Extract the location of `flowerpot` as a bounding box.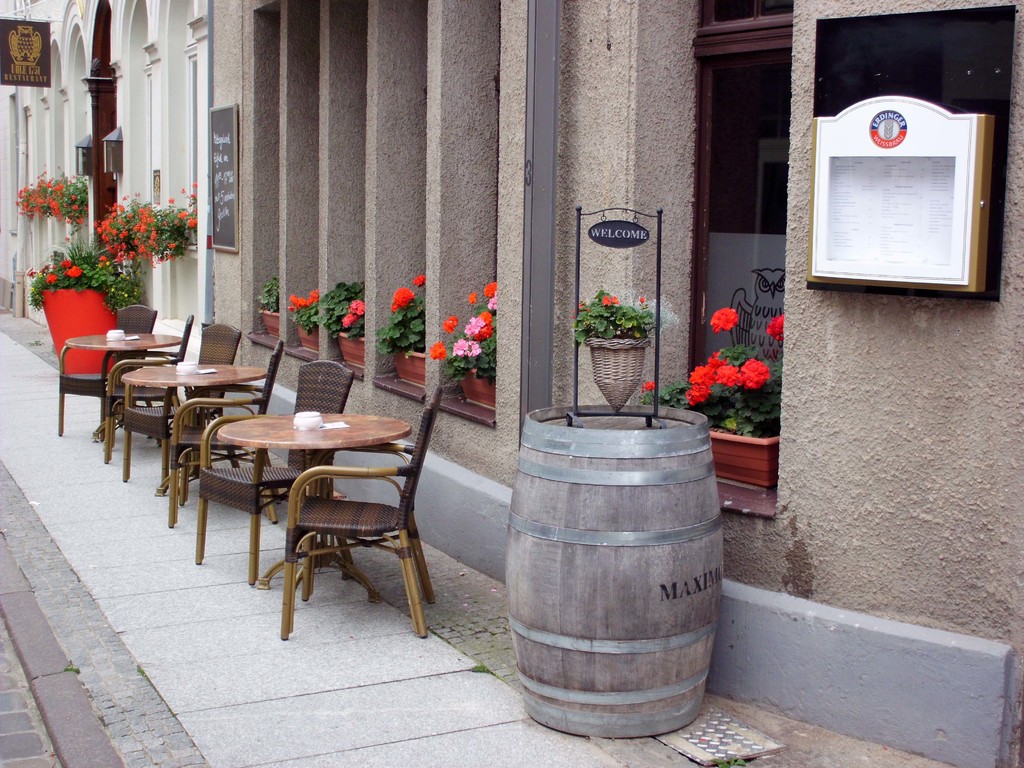
[left=708, top=428, right=779, bottom=492].
